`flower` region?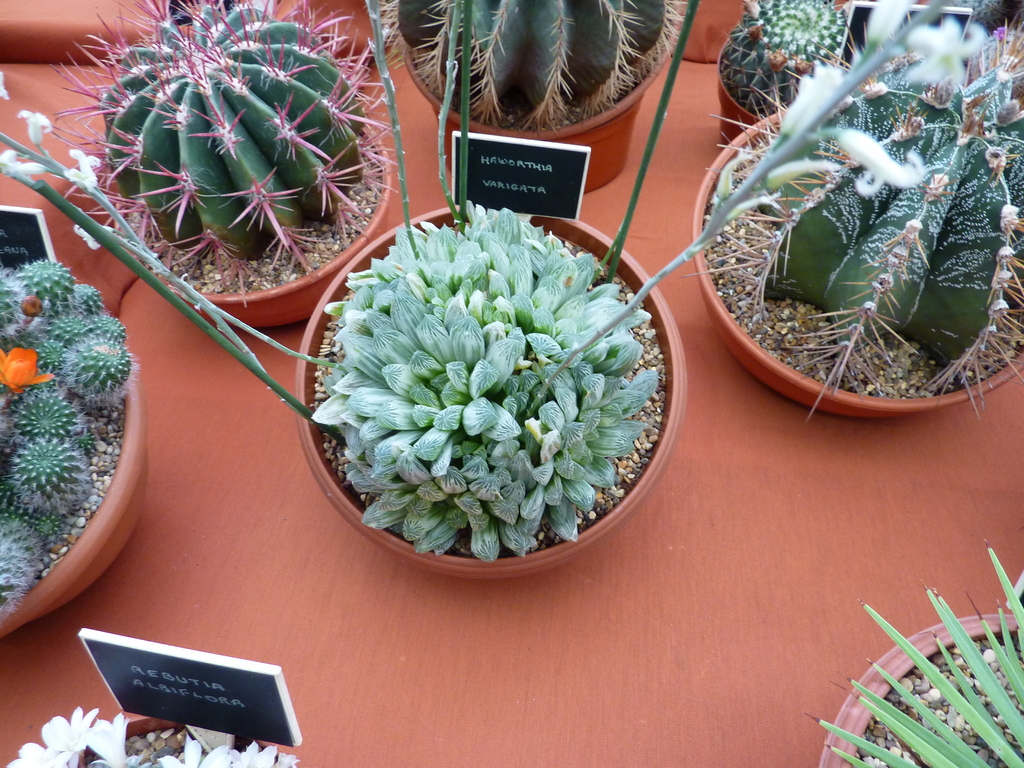
pyautogui.locateOnScreen(0, 342, 58, 391)
